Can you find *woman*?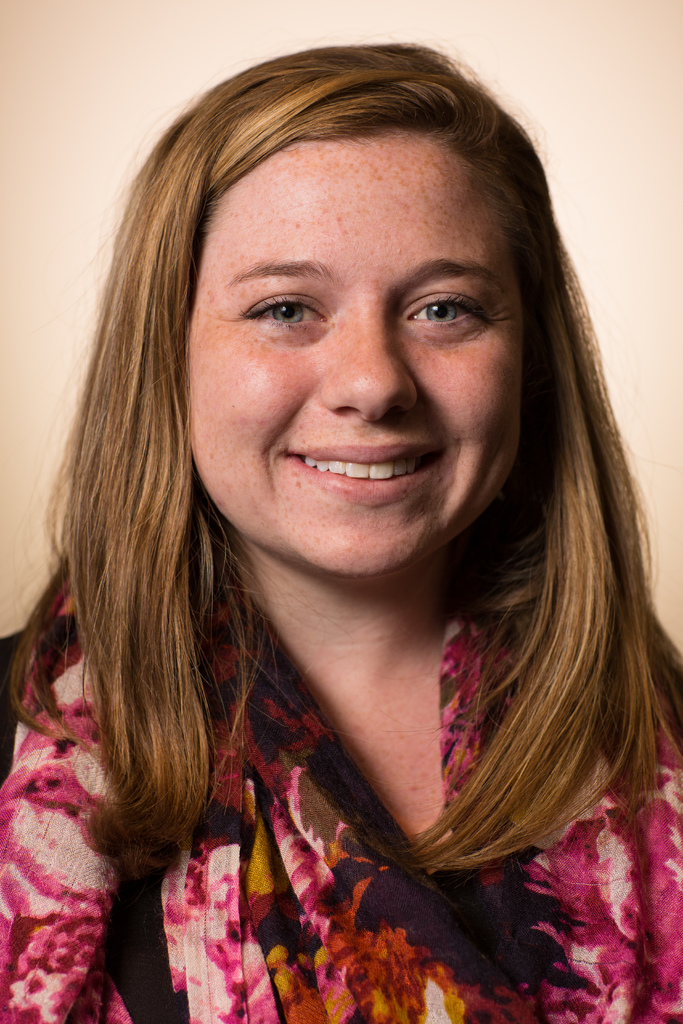
Yes, bounding box: (10, 79, 675, 997).
